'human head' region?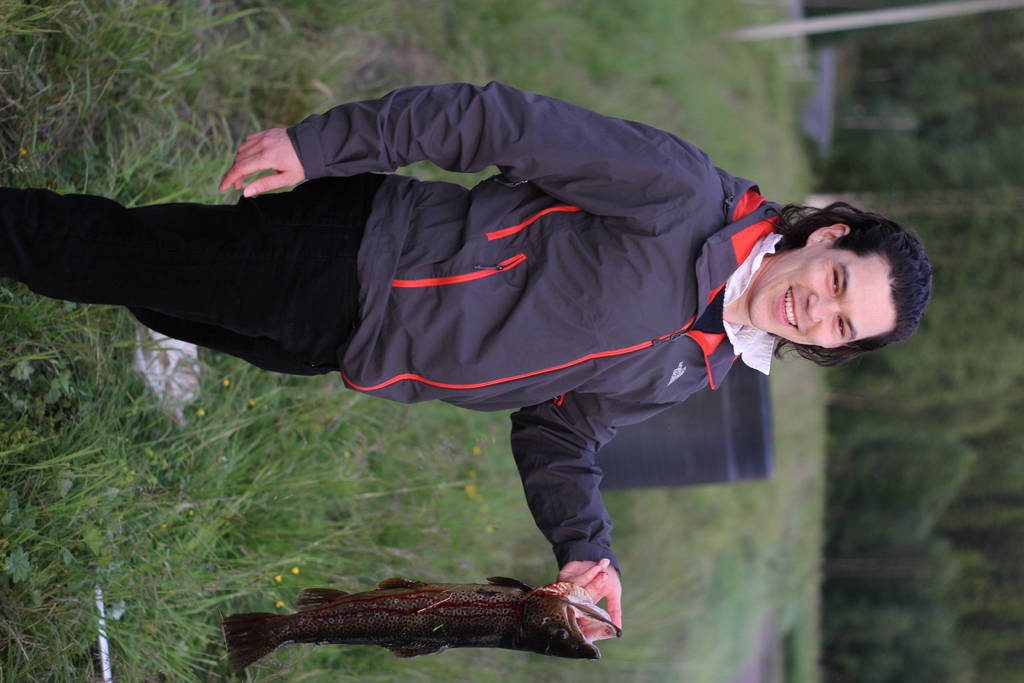
[left=752, top=191, right=919, bottom=360]
